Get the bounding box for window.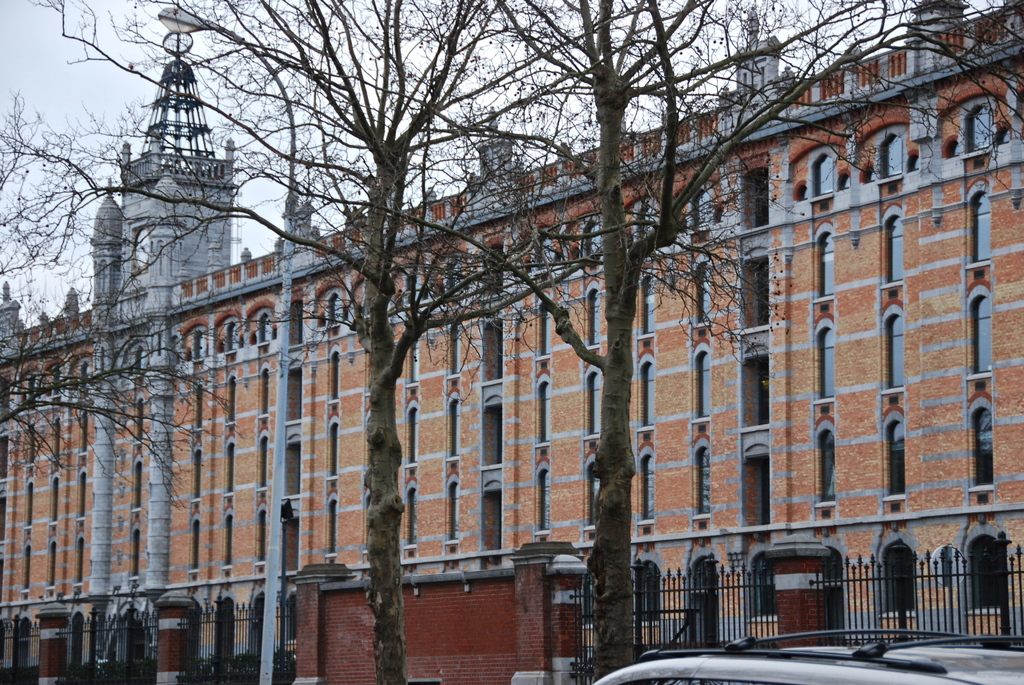
l=540, t=231, r=558, b=273.
